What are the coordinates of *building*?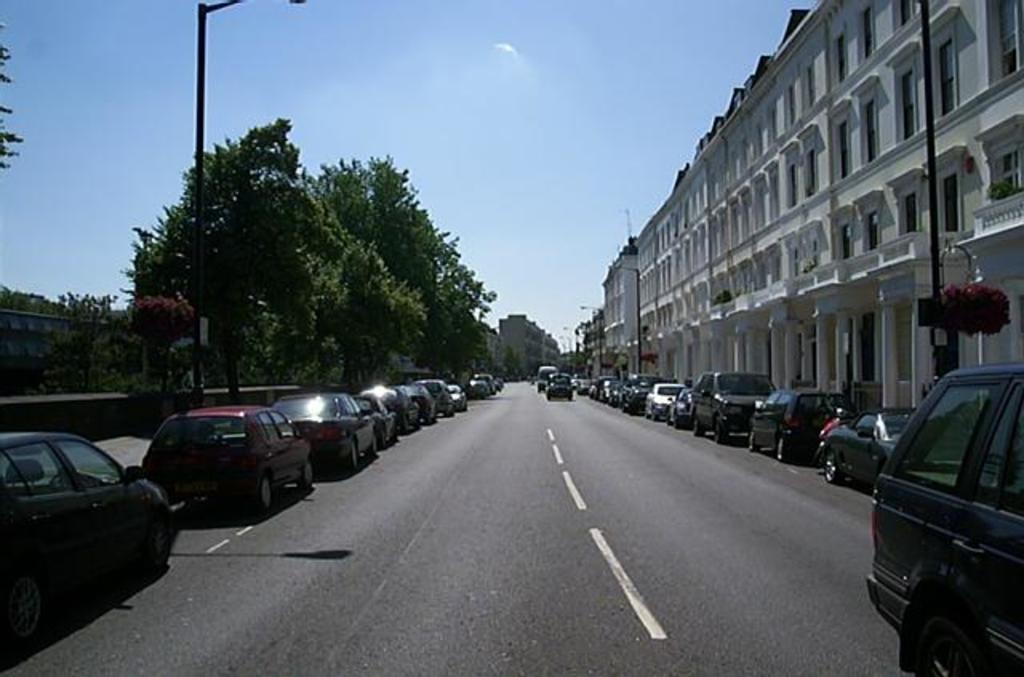
<bbox>485, 309, 563, 375</bbox>.
